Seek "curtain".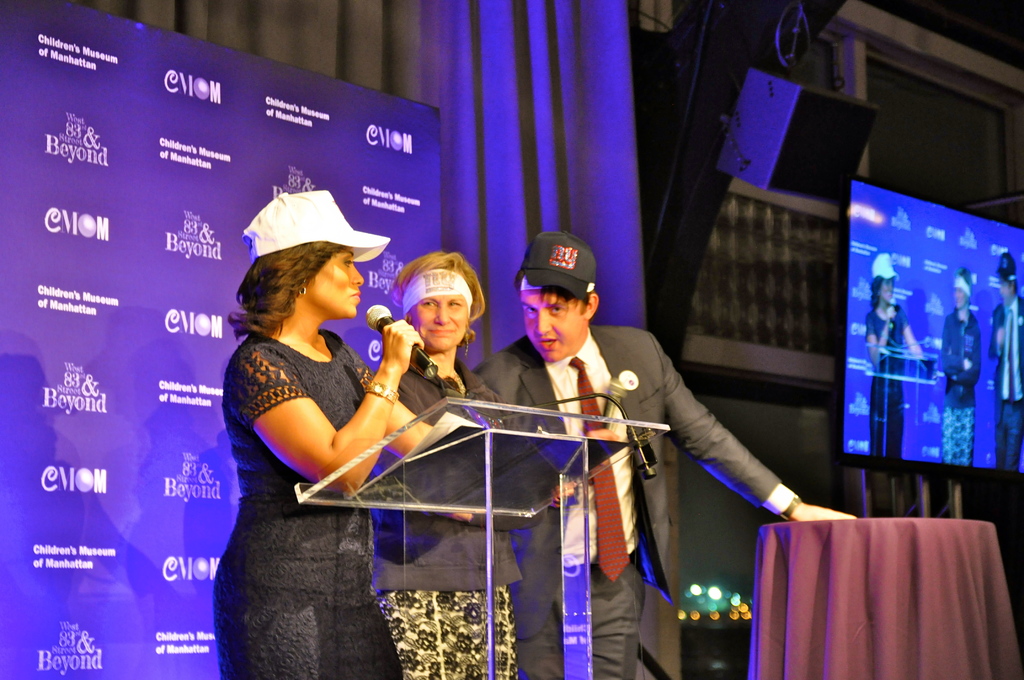
bbox=[414, 0, 649, 376].
